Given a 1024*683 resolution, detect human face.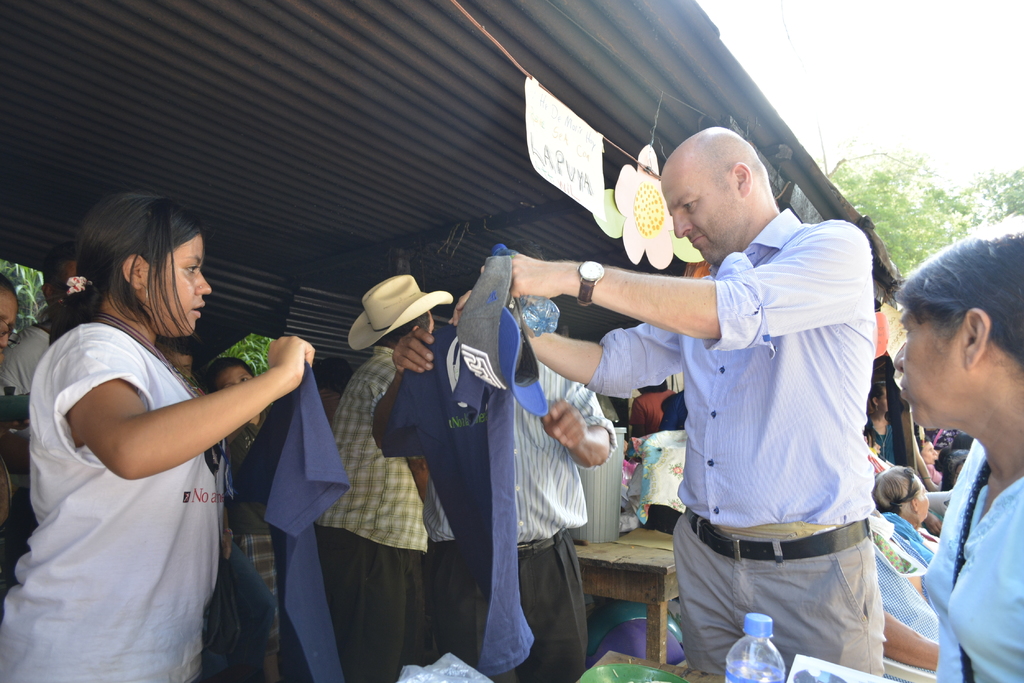
box(51, 264, 81, 300).
